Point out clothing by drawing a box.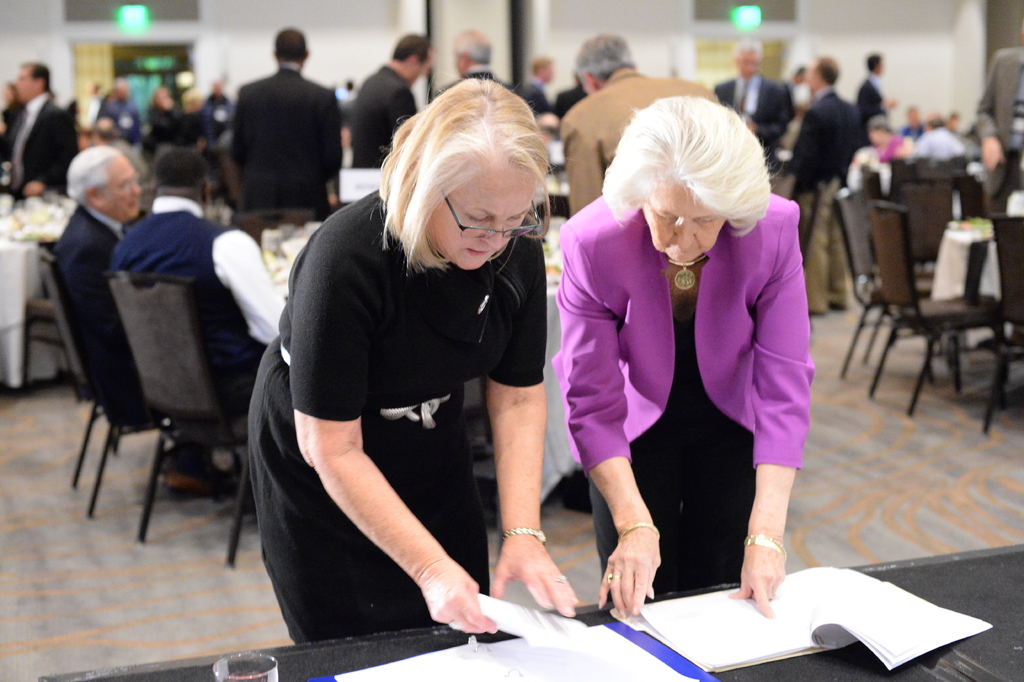
430,59,514,101.
